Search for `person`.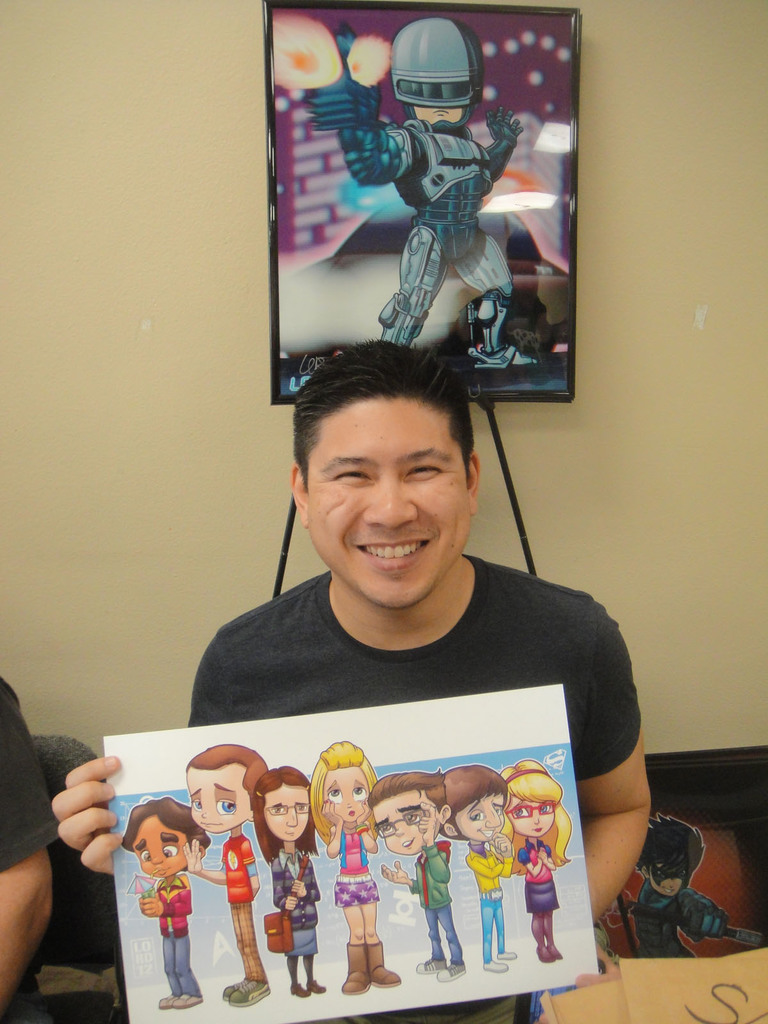
Found at select_region(634, 806, 728, 967).
